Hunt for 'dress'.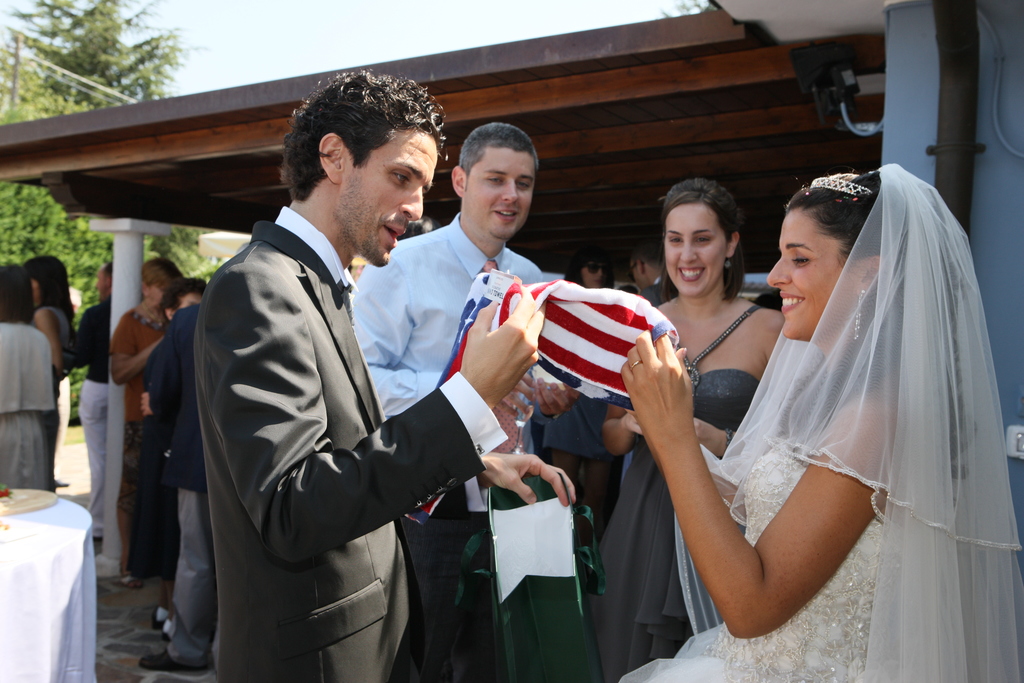
Hunted down at 616/433/889/682.
